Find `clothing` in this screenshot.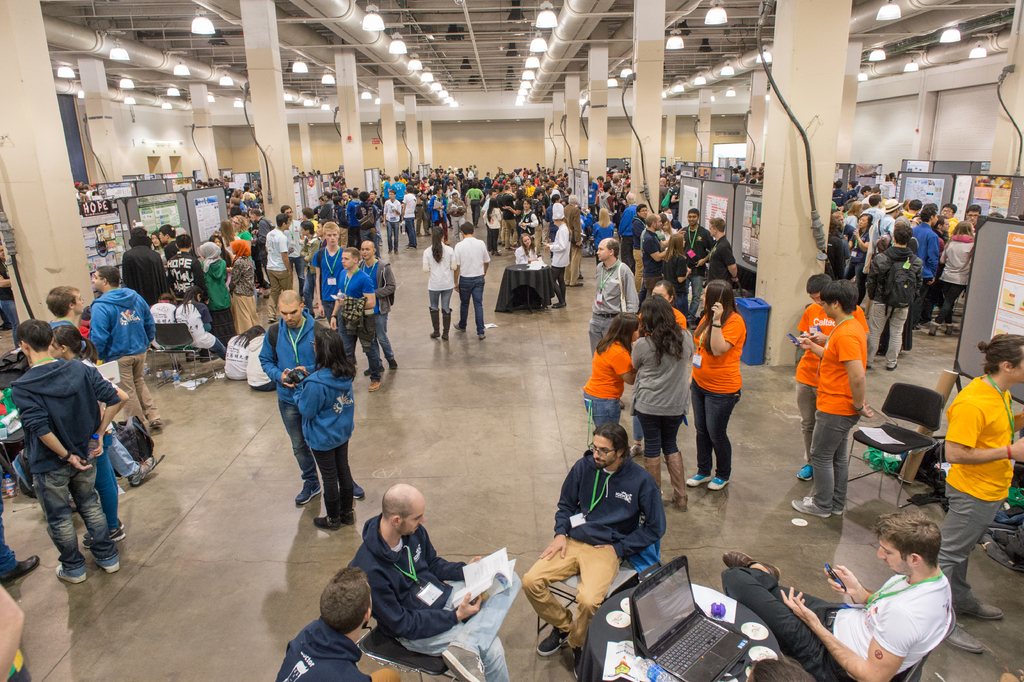
The bounding box for `clothing` is Rect(562, 198, 587, 285).
